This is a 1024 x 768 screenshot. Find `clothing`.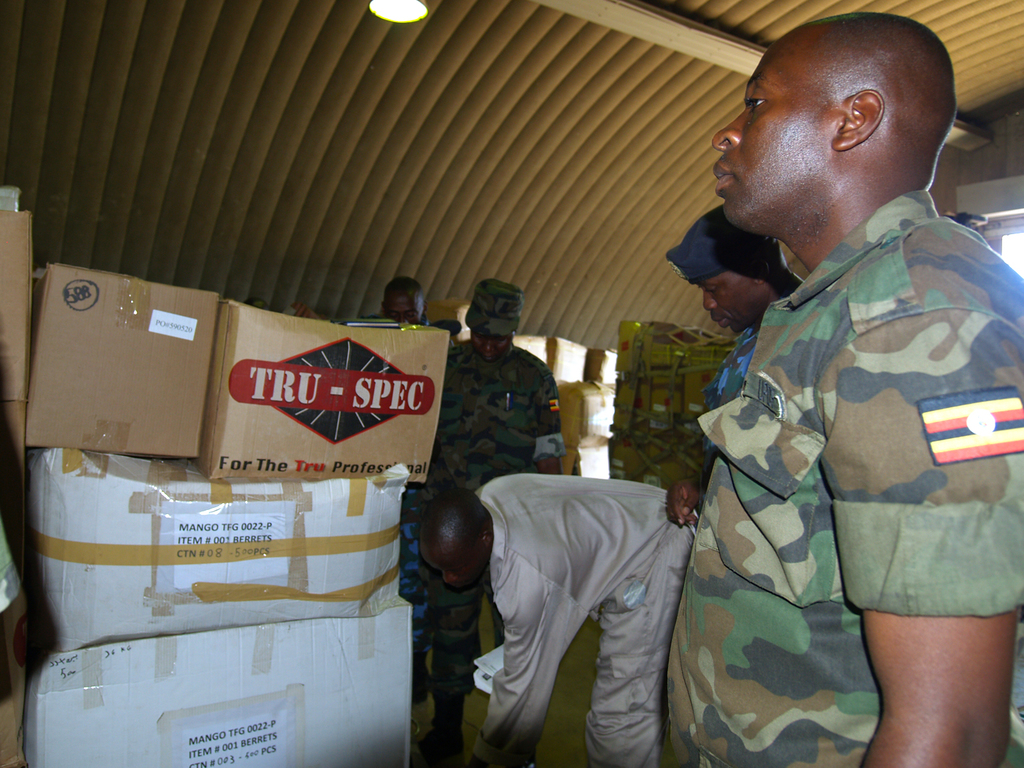
Bounding box: [left=659, top=139, right=1016, bottom=725].
